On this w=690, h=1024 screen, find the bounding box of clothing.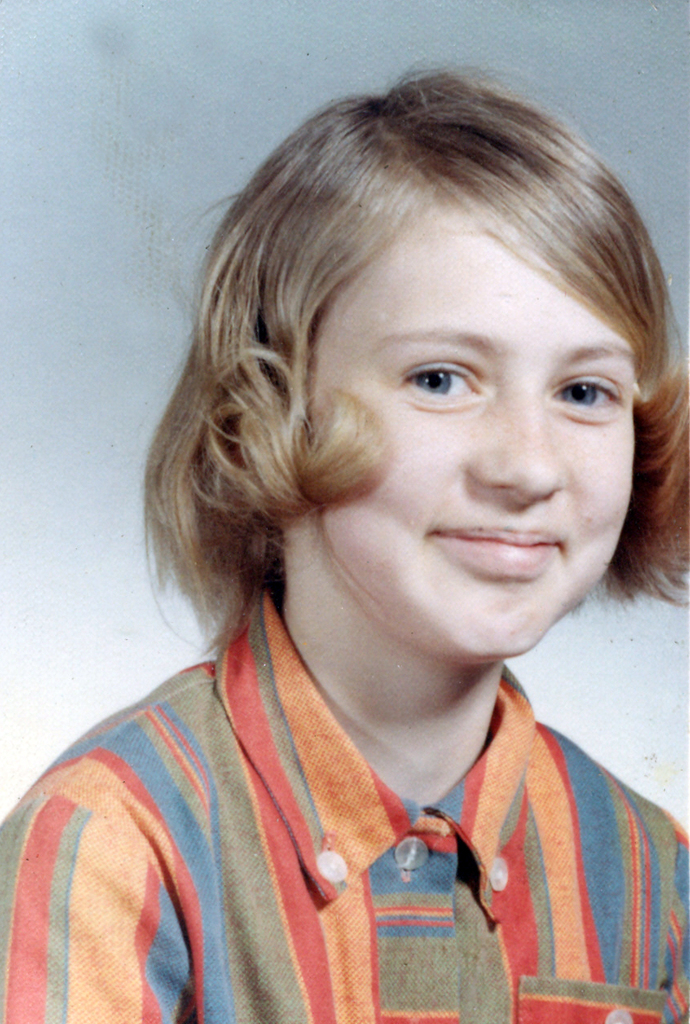
Bounding box: 0:573:689:1023.
